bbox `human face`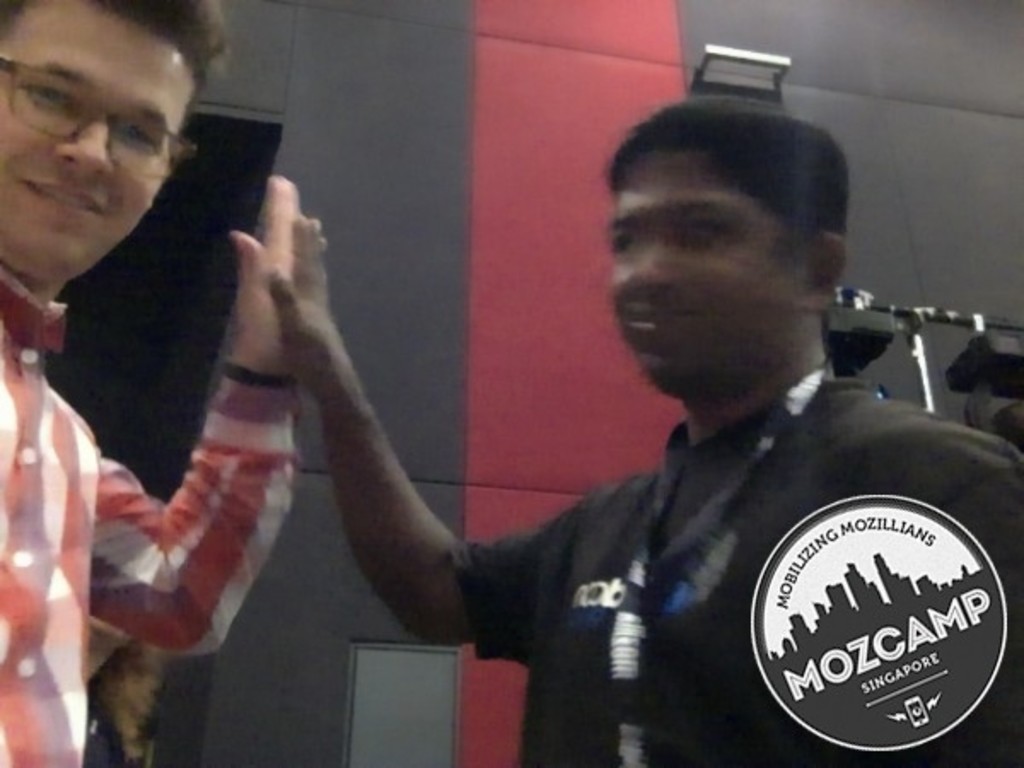
611 152 792 401
